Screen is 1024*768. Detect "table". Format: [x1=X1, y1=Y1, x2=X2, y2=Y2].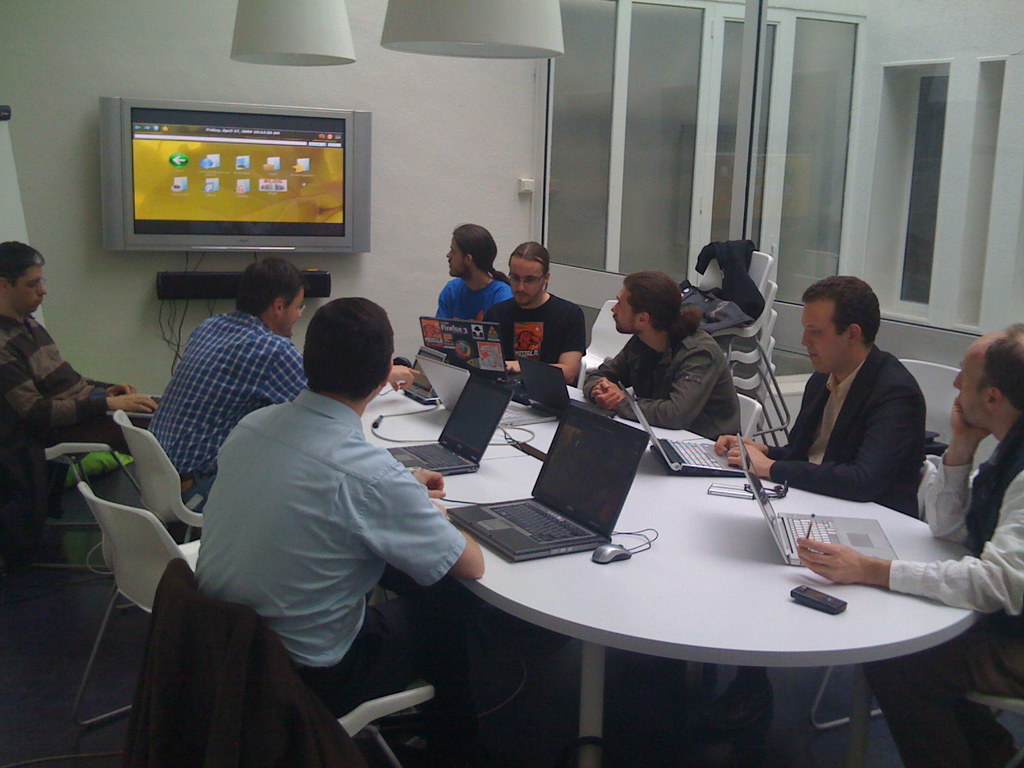
[x1=362, y1=369, x2=988, y2=767].
